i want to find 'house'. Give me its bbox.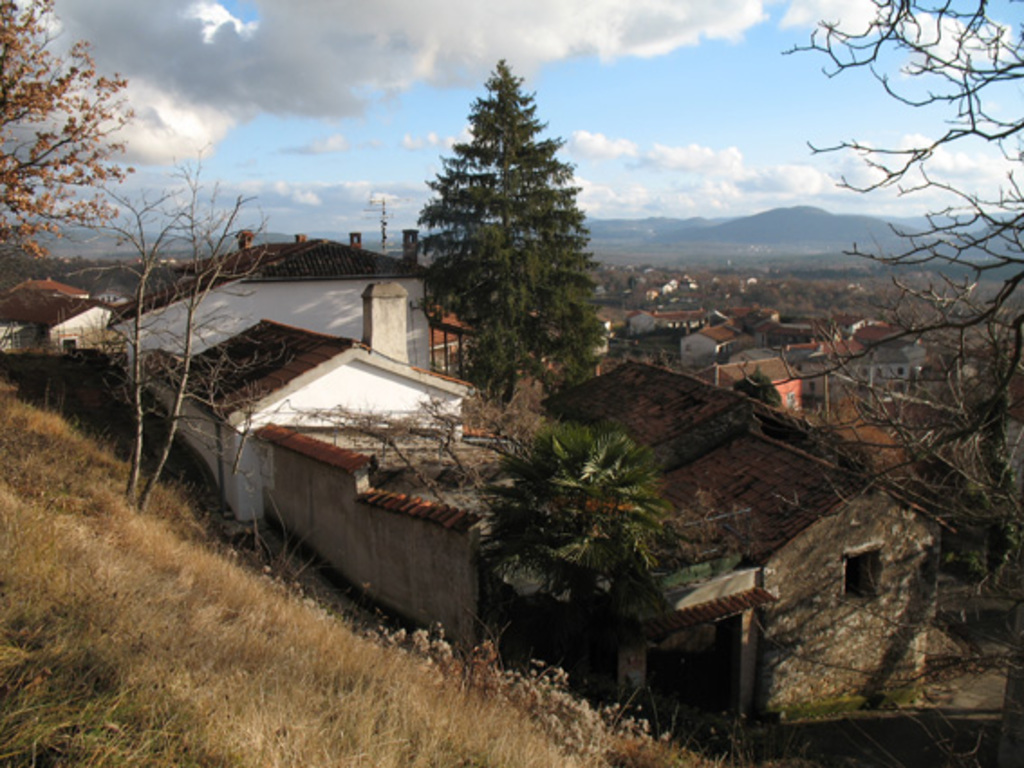
pyautogui.locateOnScreen(674, 307, 742, 367).
